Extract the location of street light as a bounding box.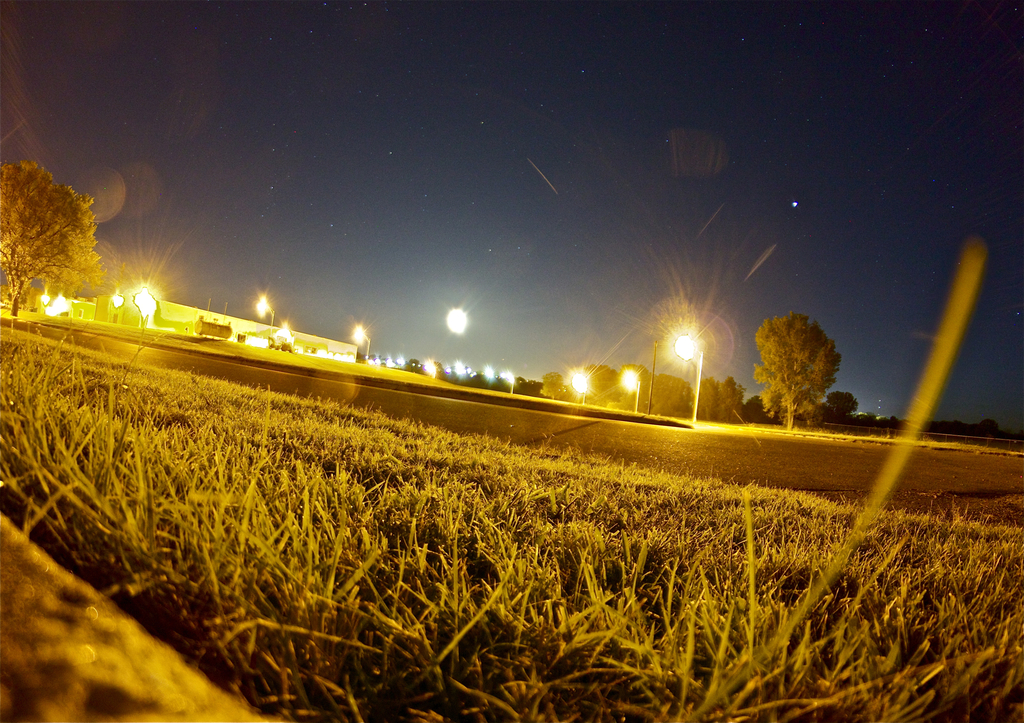
(674,331,707,422).
